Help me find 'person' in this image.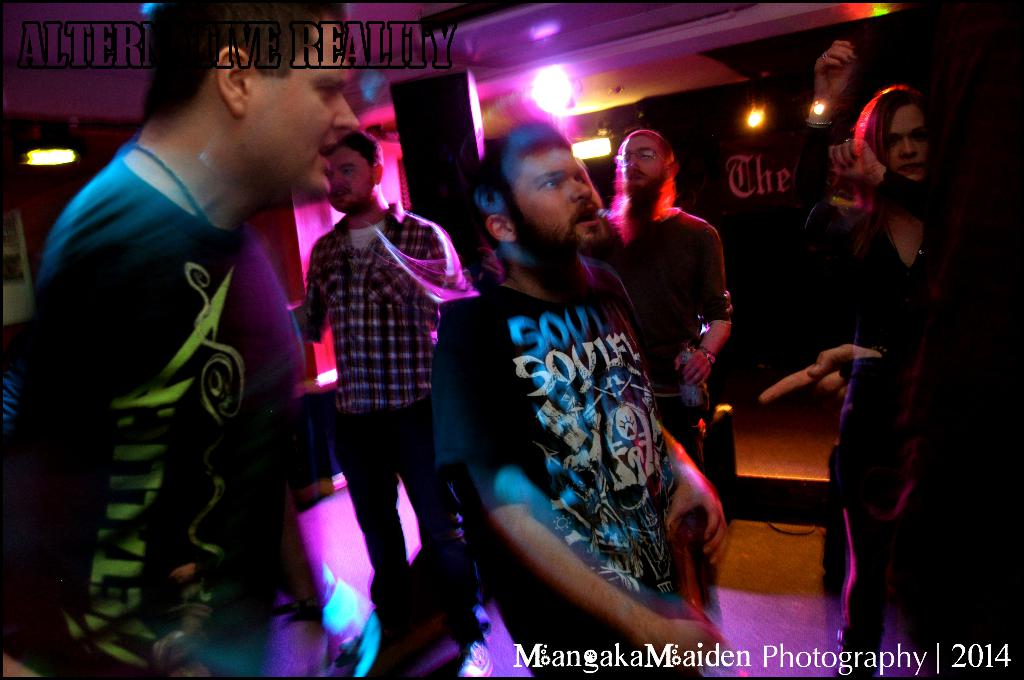
Found it: x1=792 y1=38 x2=939 y2=679.
